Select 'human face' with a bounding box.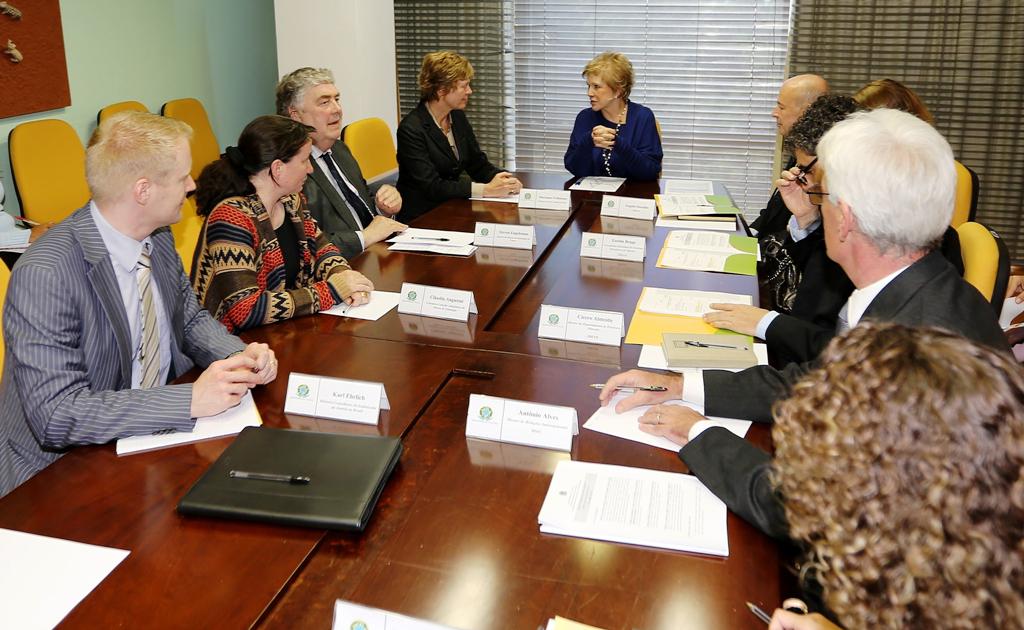
<region>148, 139, 196, 226</region>.
